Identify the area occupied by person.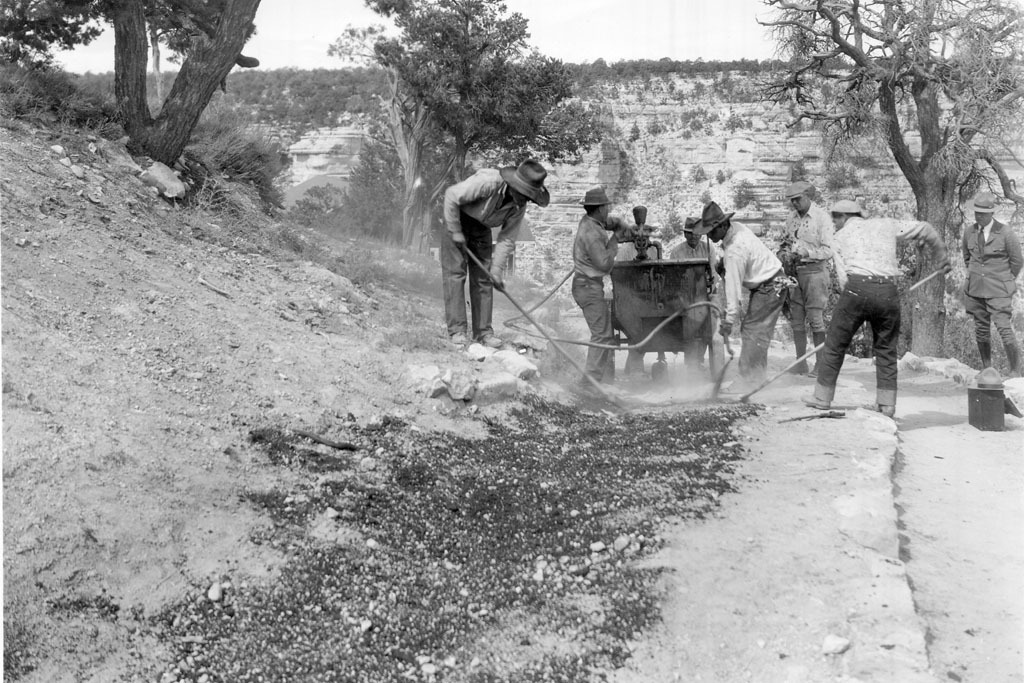
Area: left=804, top=201, right=953, bottom=412.
